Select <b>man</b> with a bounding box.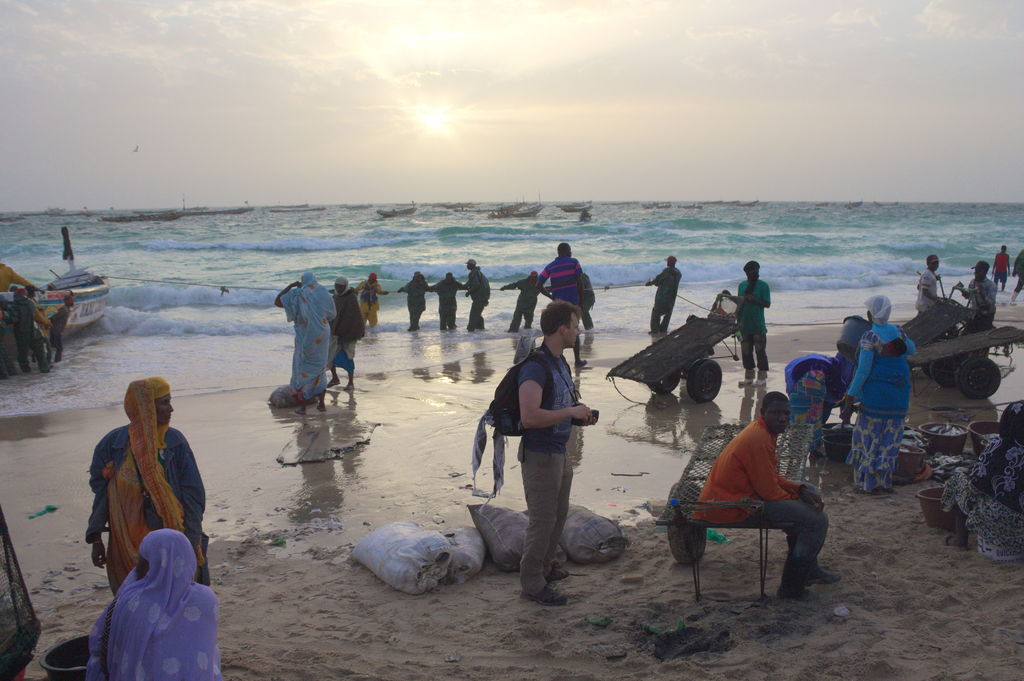
[954,259,998,324].
